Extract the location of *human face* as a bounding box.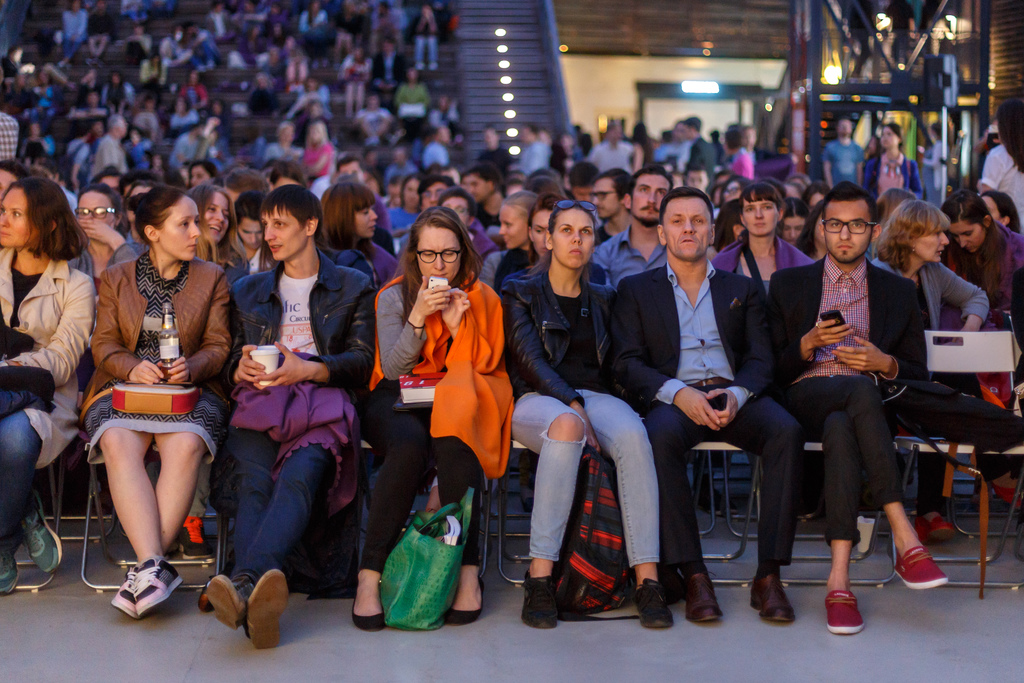
pyautogui.locateOnScreen(259, 209, 305, 263).
